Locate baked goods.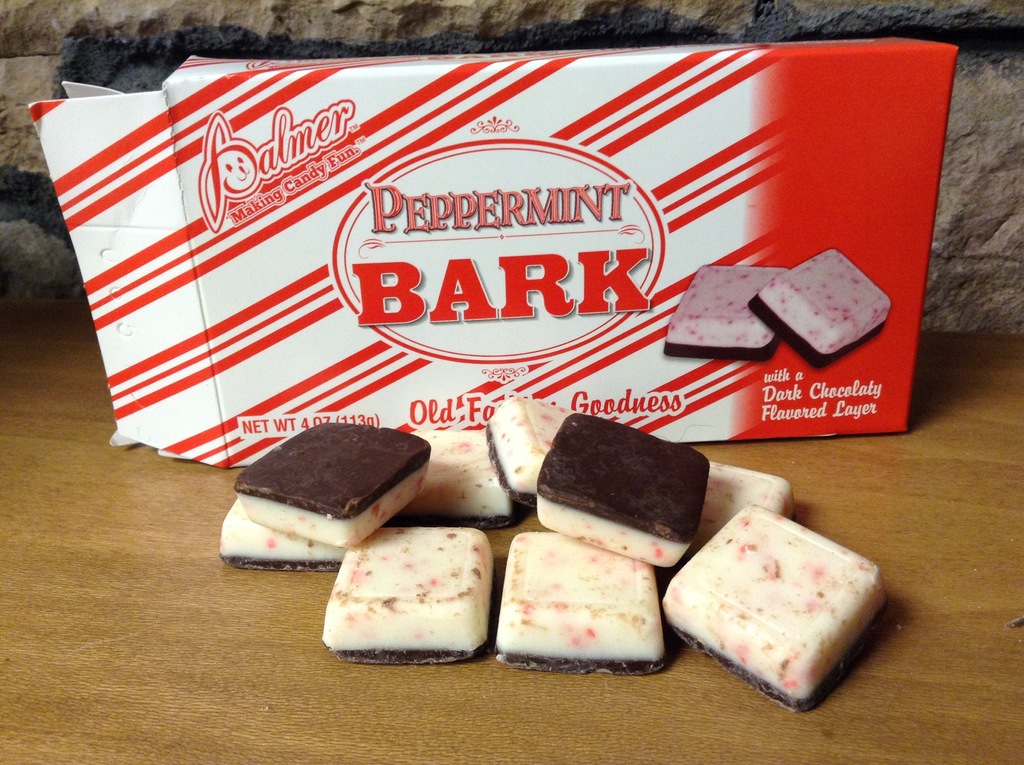
Bounding box: crop(747, 249, 894, 372).
